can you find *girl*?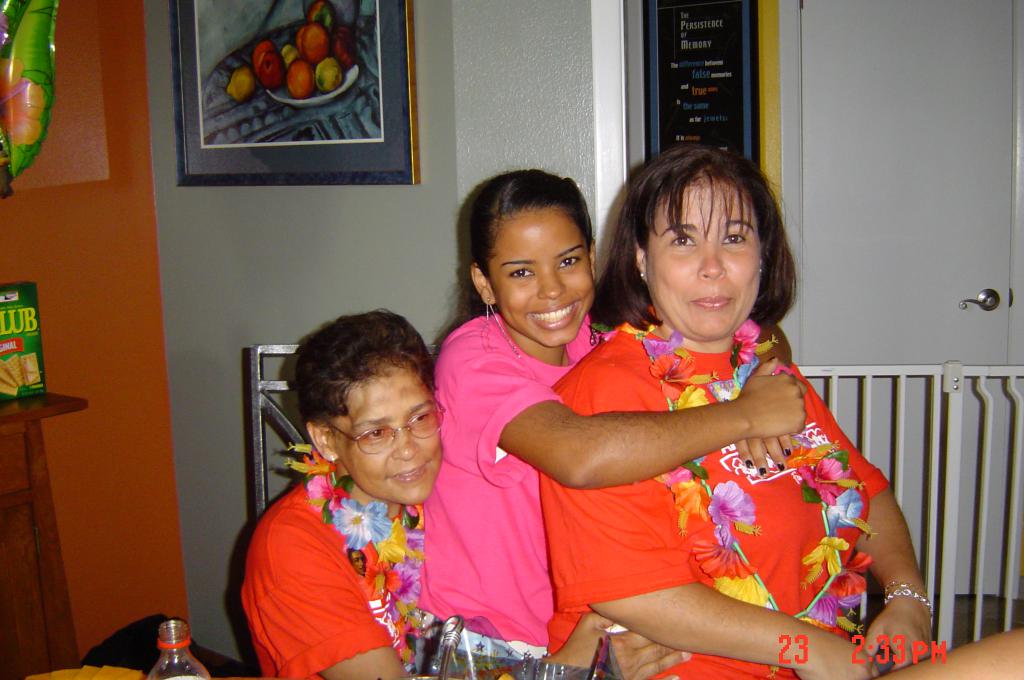
Yes, bounding box: box=[415, 170, 804, 660].
